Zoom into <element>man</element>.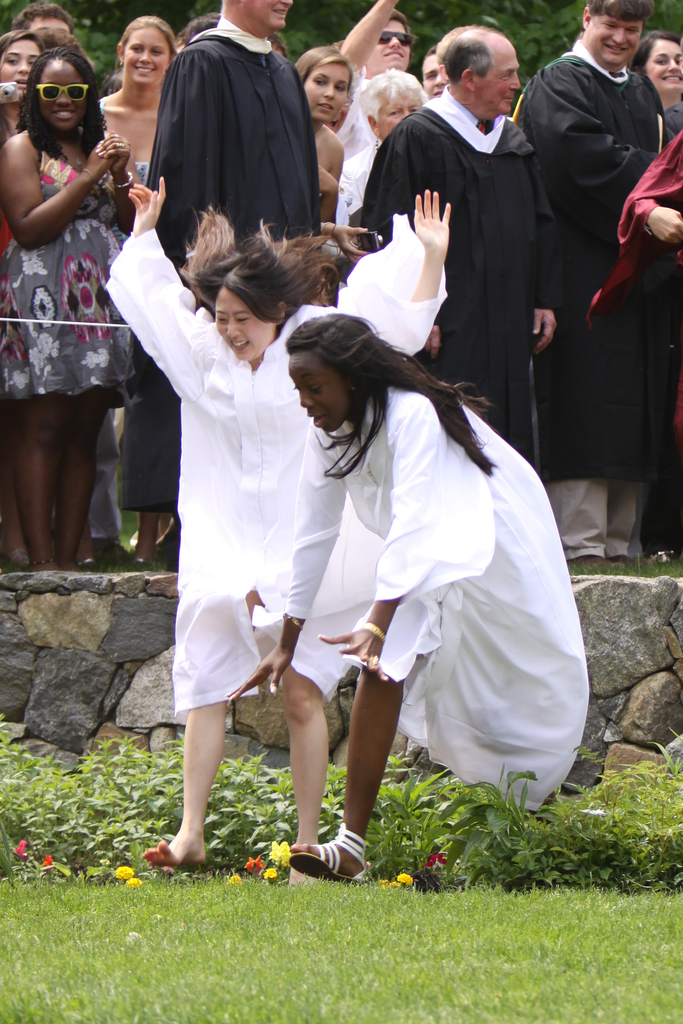
Zoom target: 421,46,446,100.
